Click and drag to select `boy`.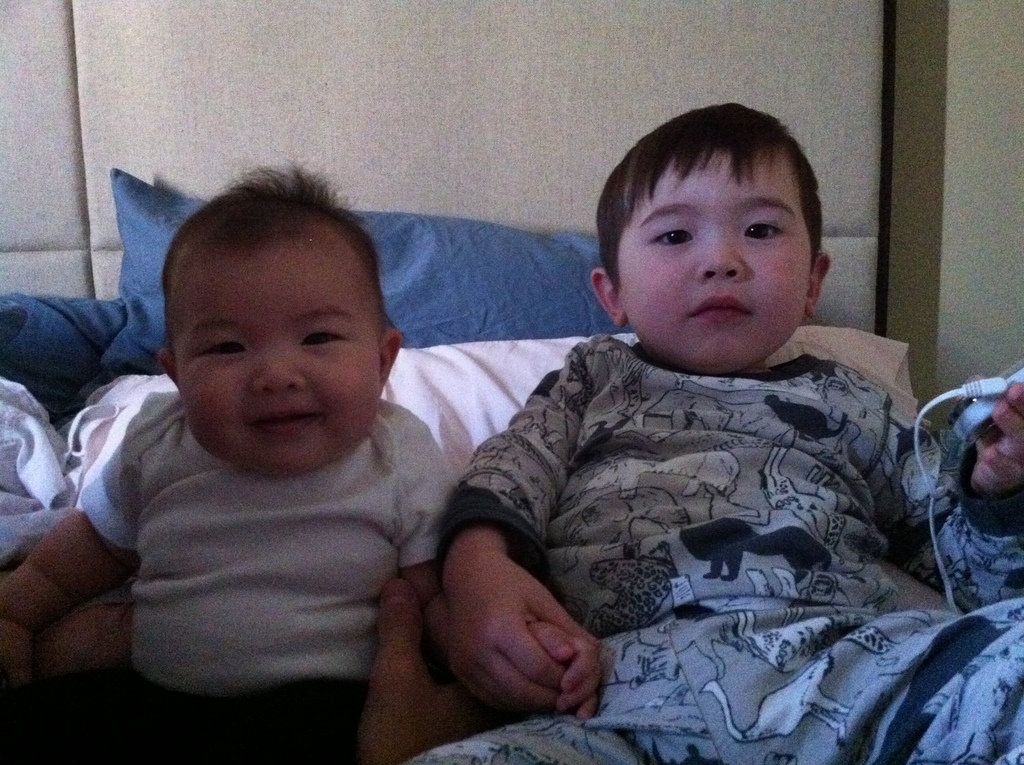
Selection: crop(411, 100, 1023, 764).
